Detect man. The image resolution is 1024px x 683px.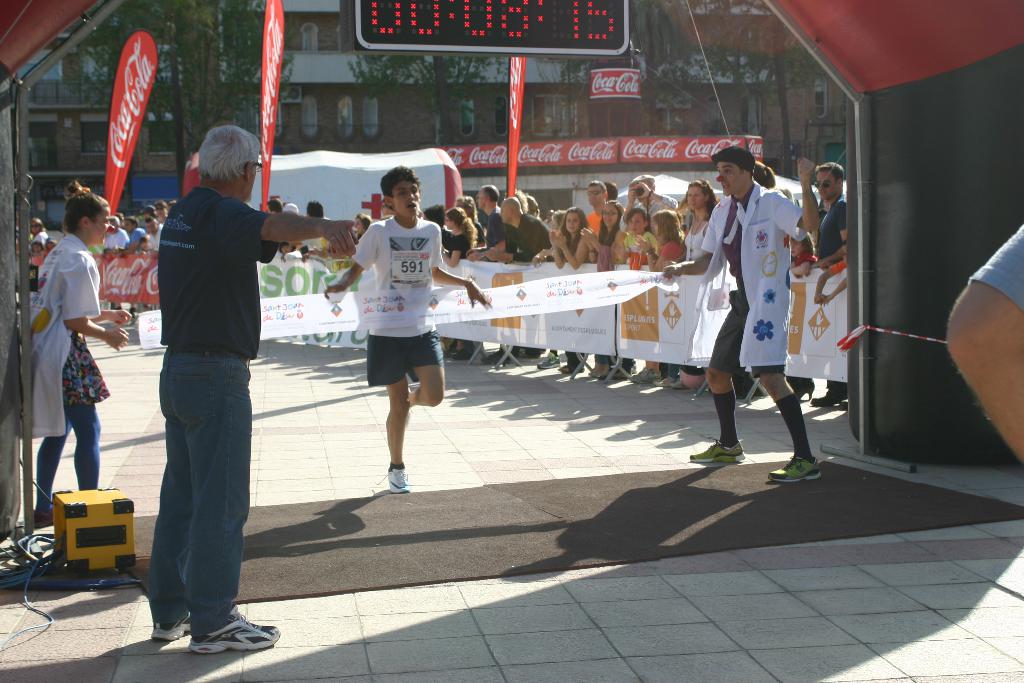
(left=813, top=161, right=850, bottom=410).
